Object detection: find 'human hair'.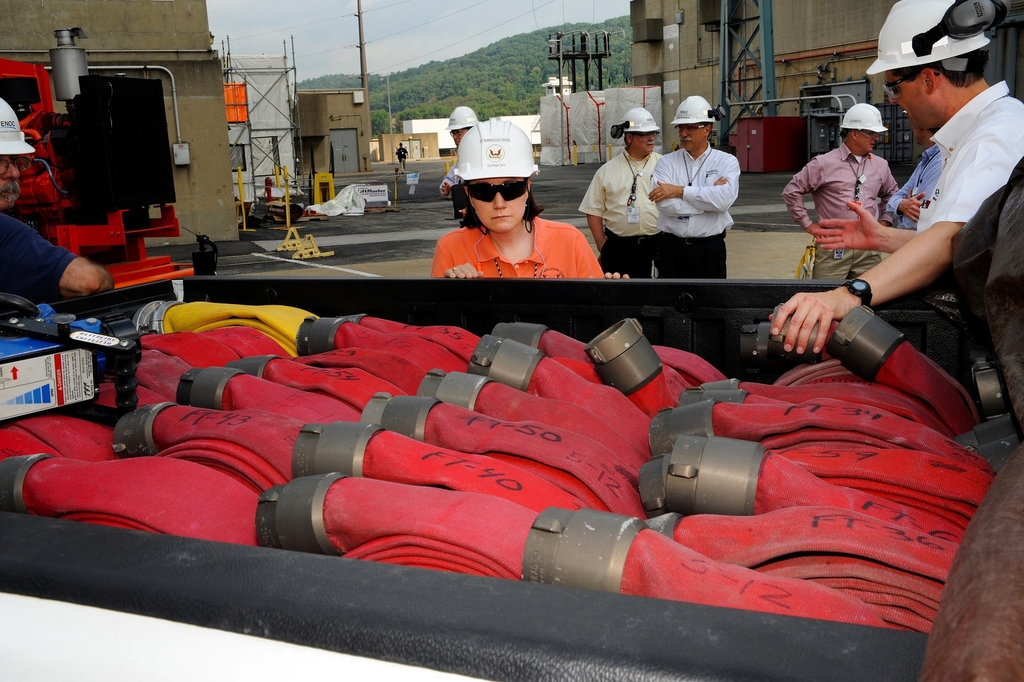
<bbox>836, 128, 853, 142</bbox>.
